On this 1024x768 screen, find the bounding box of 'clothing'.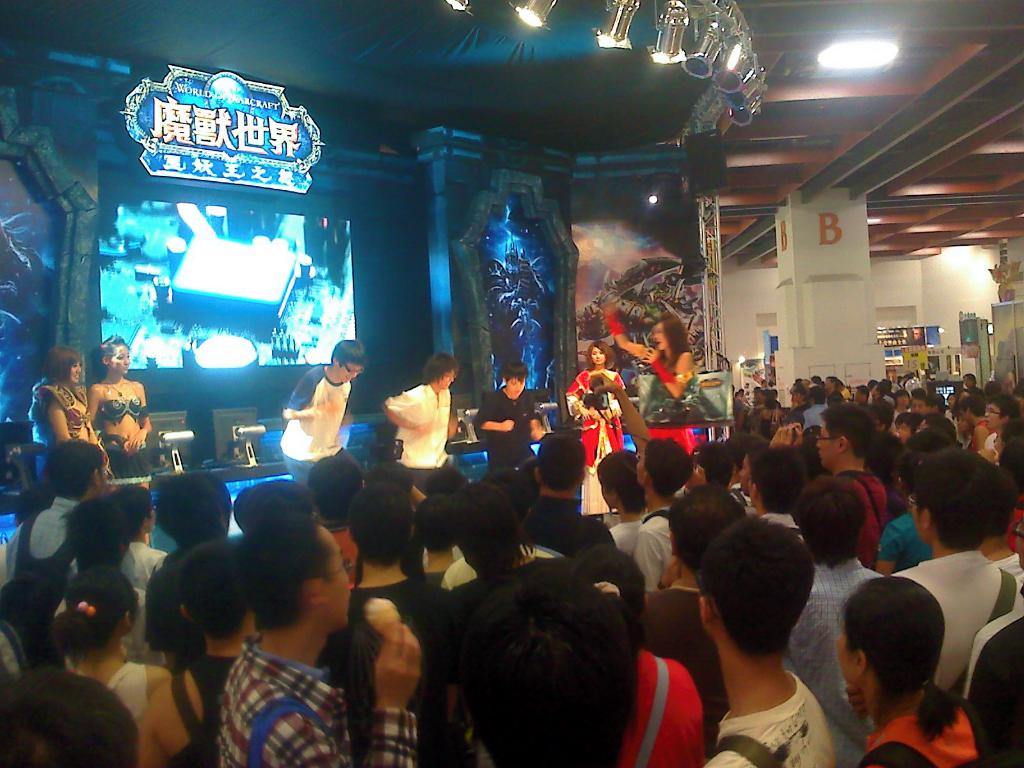
Bounding box: 892:538:1007:708.
